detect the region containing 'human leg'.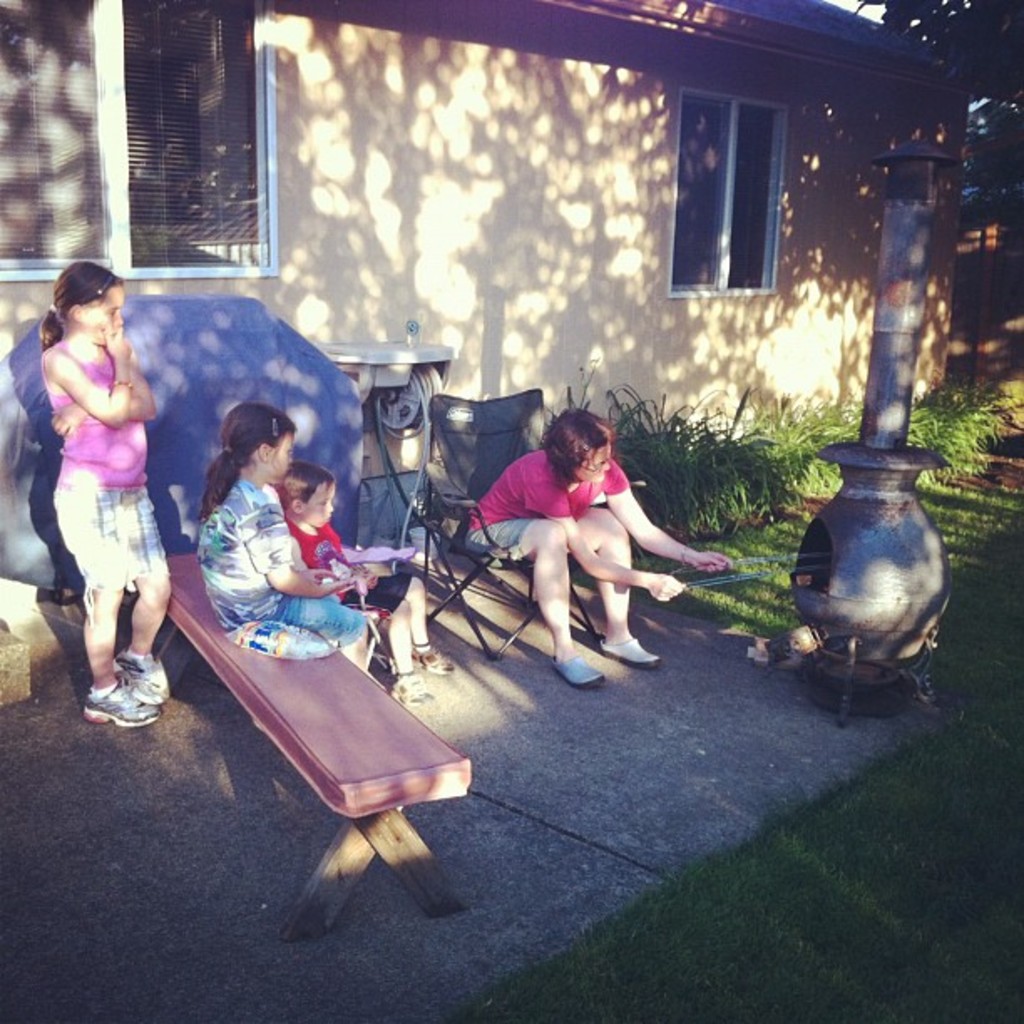
<region>55, 499, 161, 733</region>.
